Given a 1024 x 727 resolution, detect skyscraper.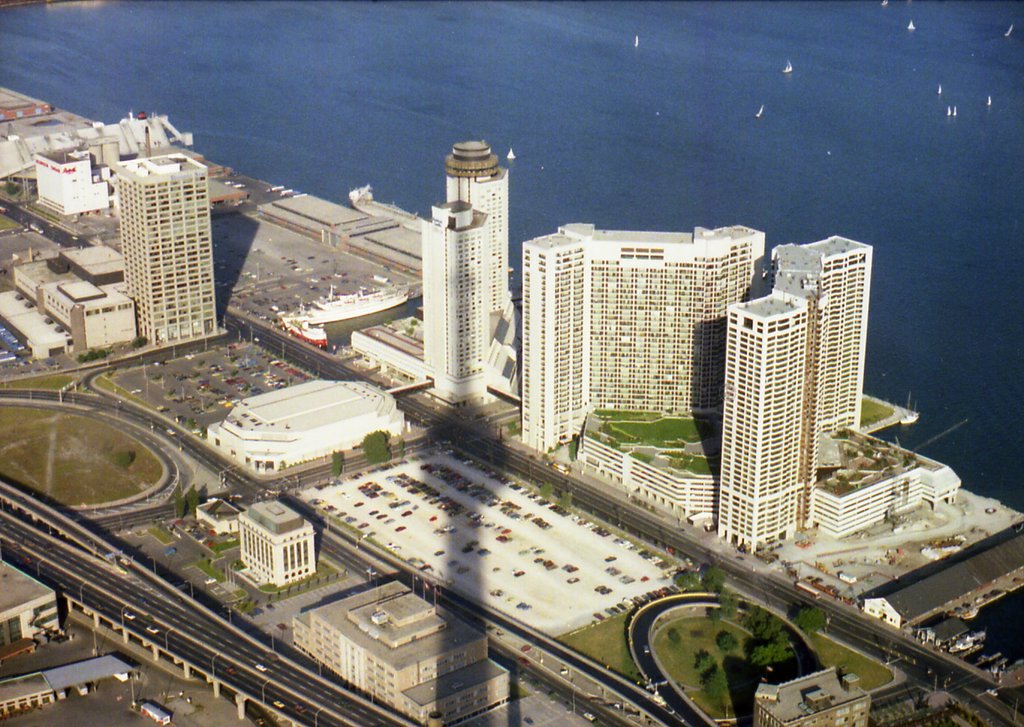
<bbox>778, 233, 870, 443</bbox>.
